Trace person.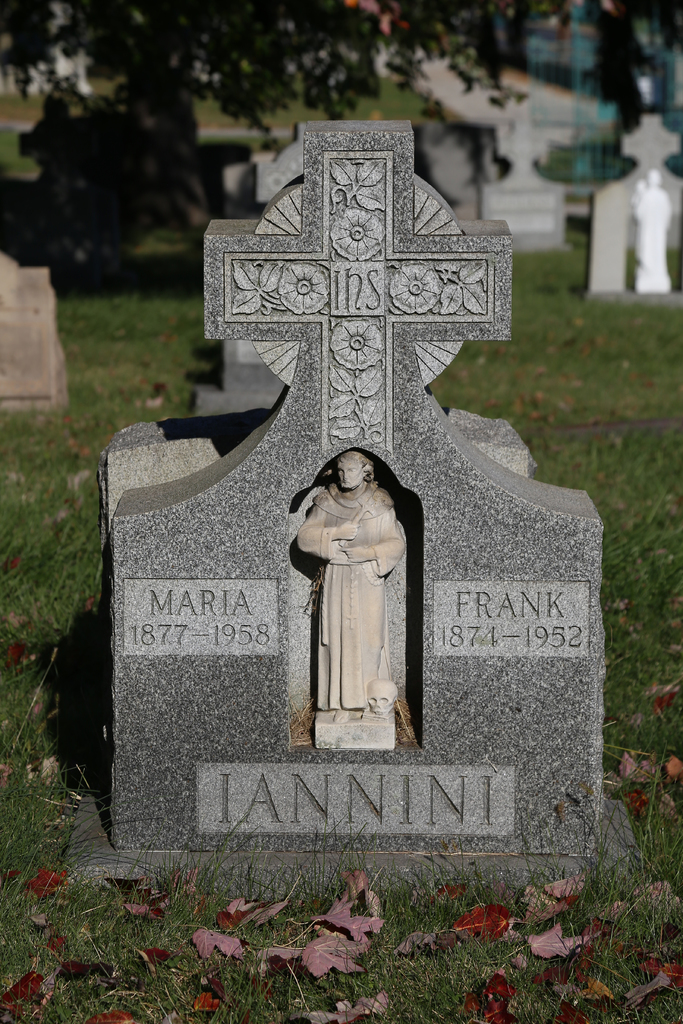
Traced to {"left": 292, "top": 456, "right": 404, "bottom": 719}.
